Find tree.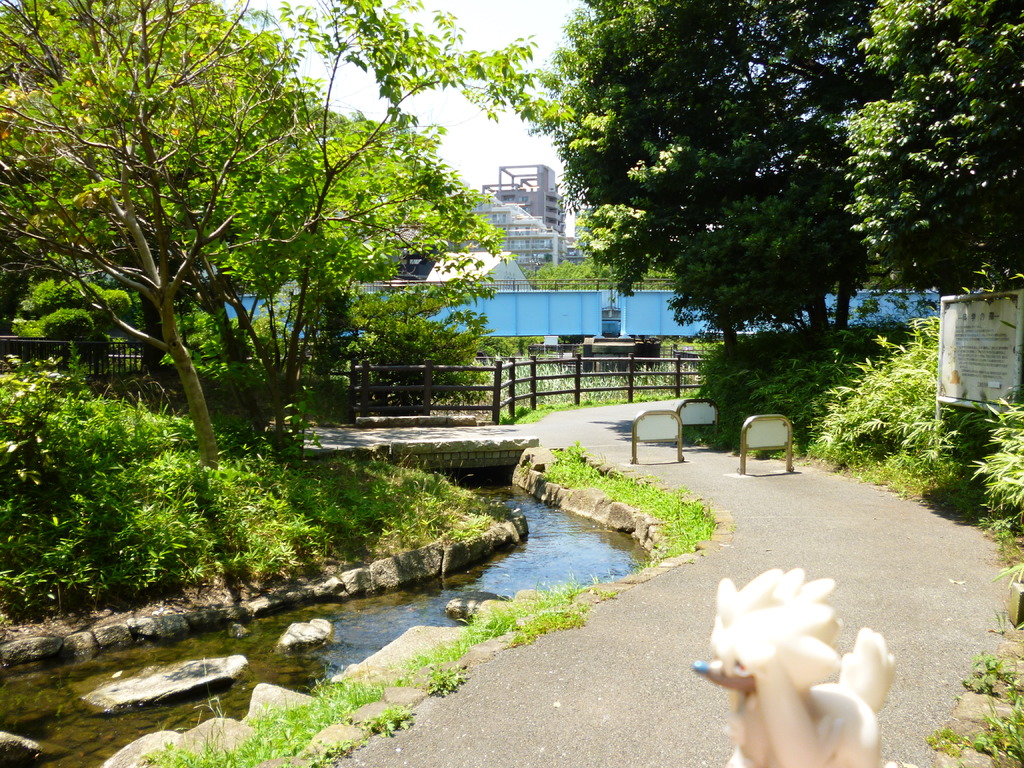
(0,0,579,484).
